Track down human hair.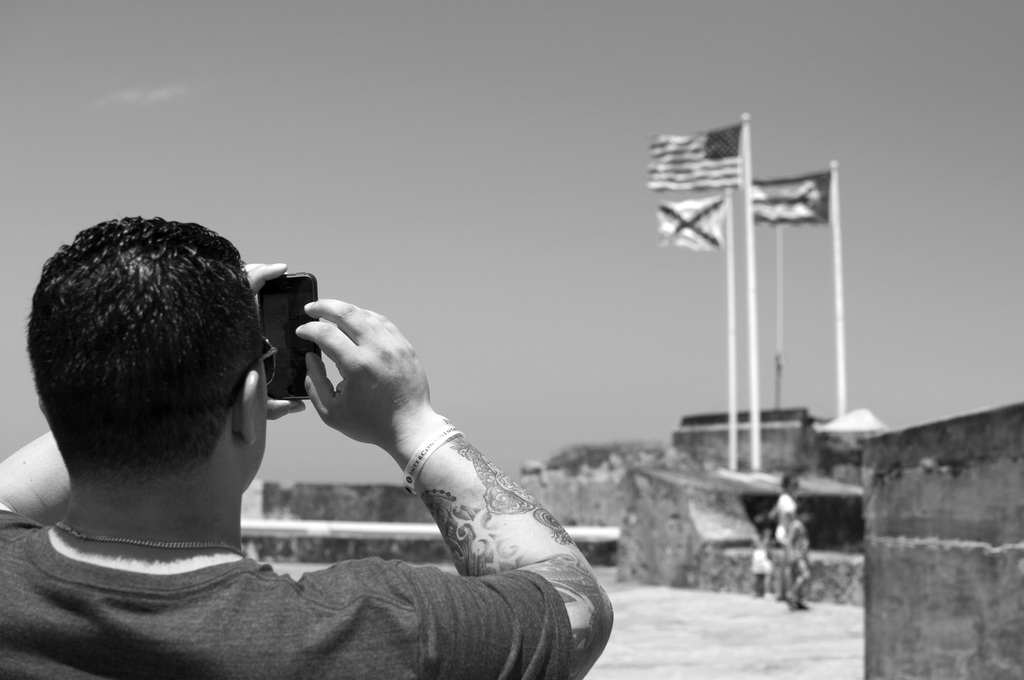
Tracked to detection(753, 515, 763, 535).
